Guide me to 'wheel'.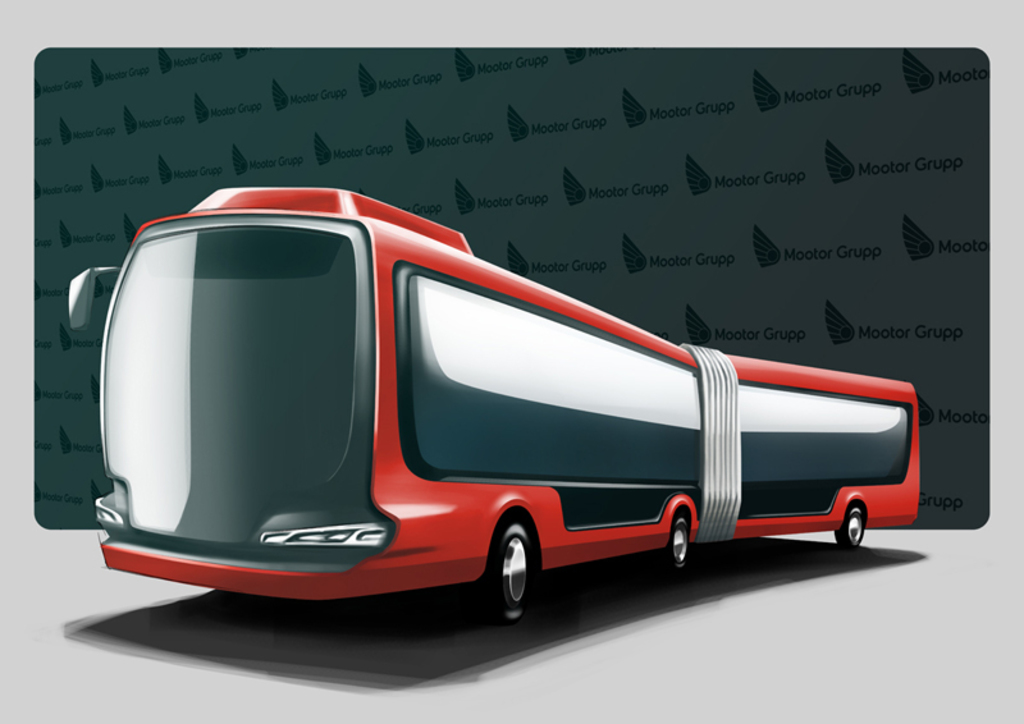
Guidance: BBox(831, 501, 864, 553).
